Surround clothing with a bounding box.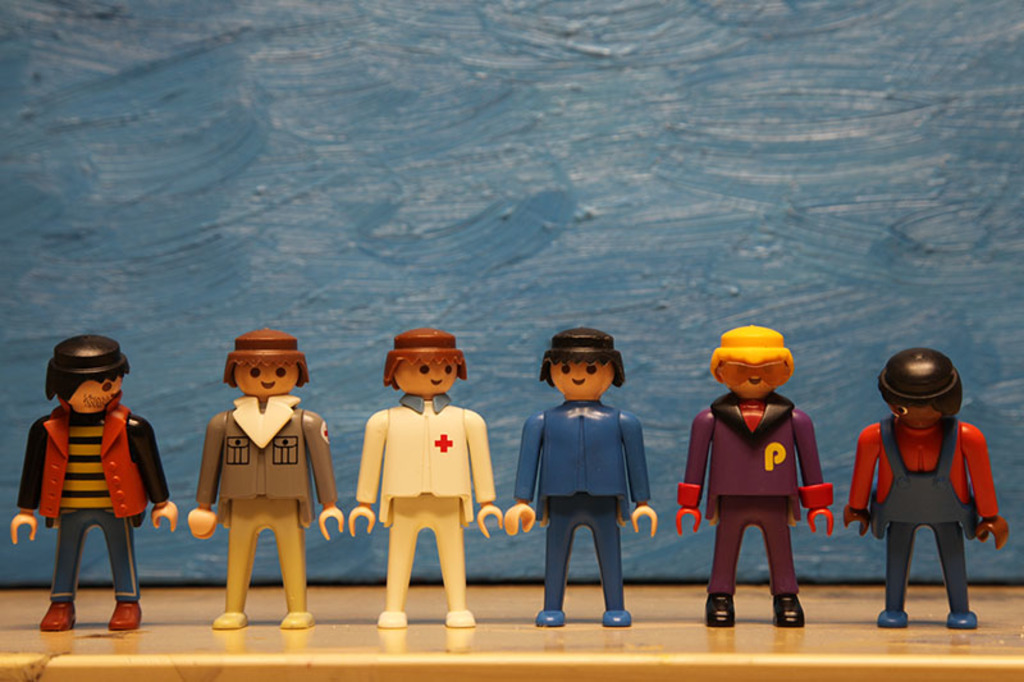
(x1=17, y1=390, x2=170, y2=599).
